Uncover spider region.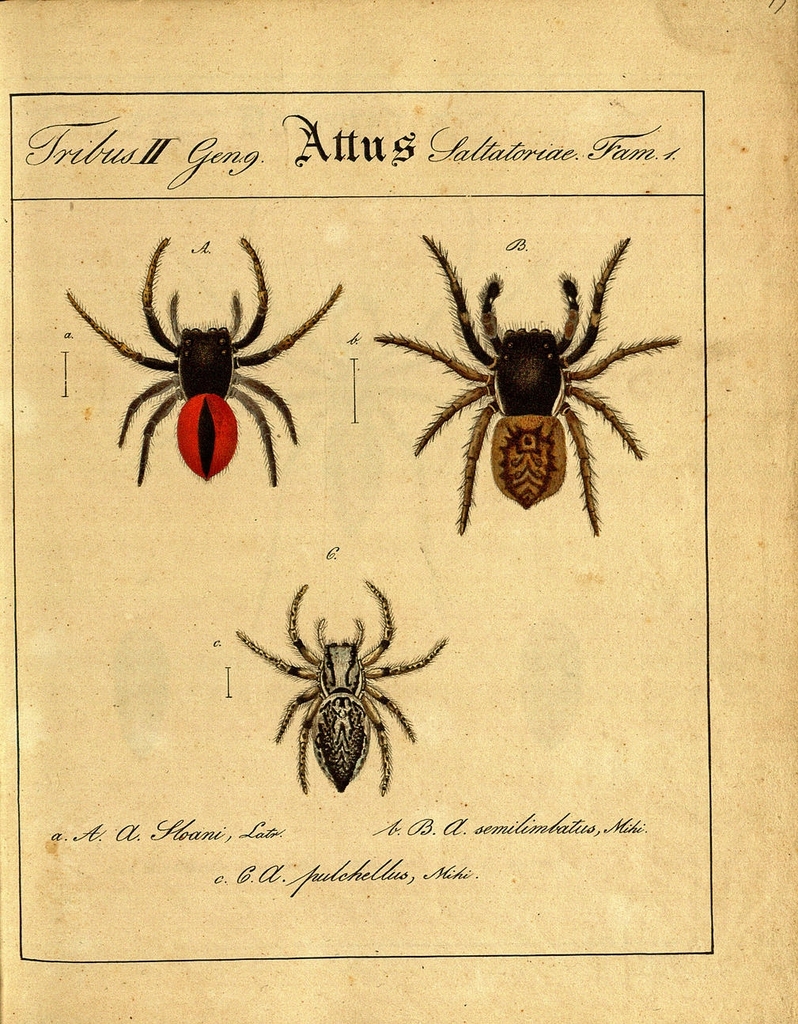
Uncovered: rect(59, 234, 338, 491).
